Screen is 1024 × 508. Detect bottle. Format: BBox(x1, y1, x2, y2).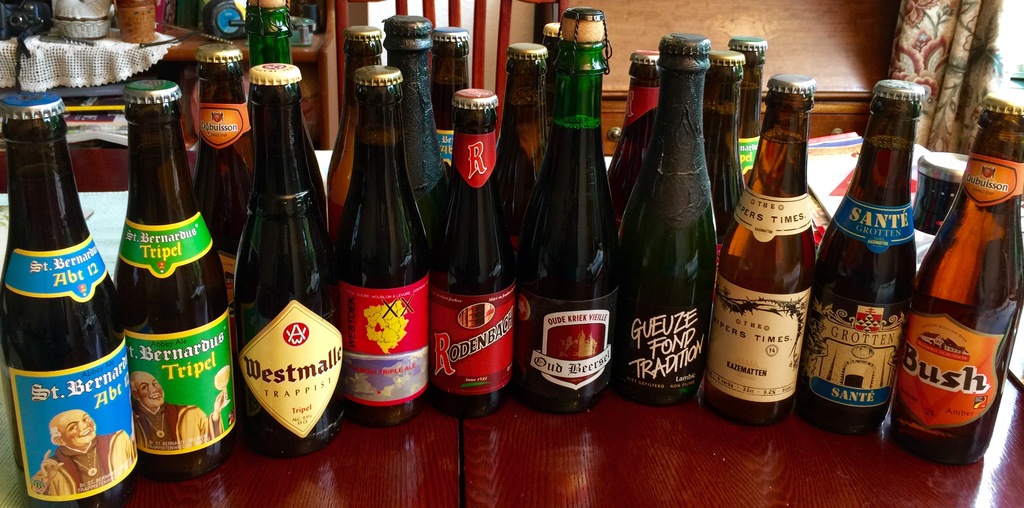
BBox(233, 64, 342, 461).
